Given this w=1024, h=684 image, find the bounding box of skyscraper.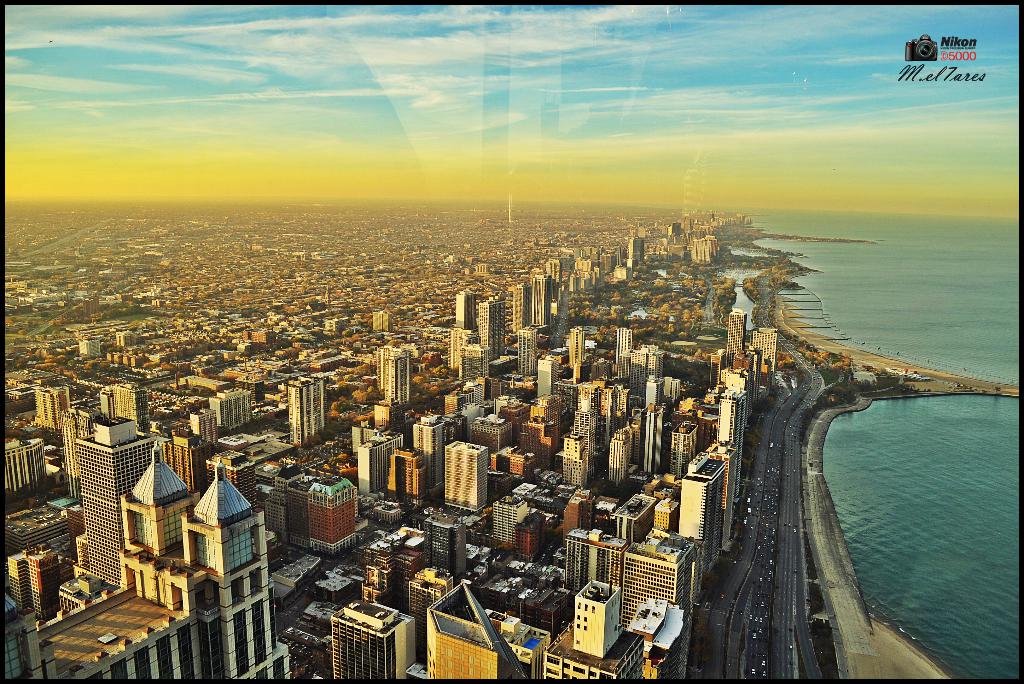
115, 381, 148, 435.
